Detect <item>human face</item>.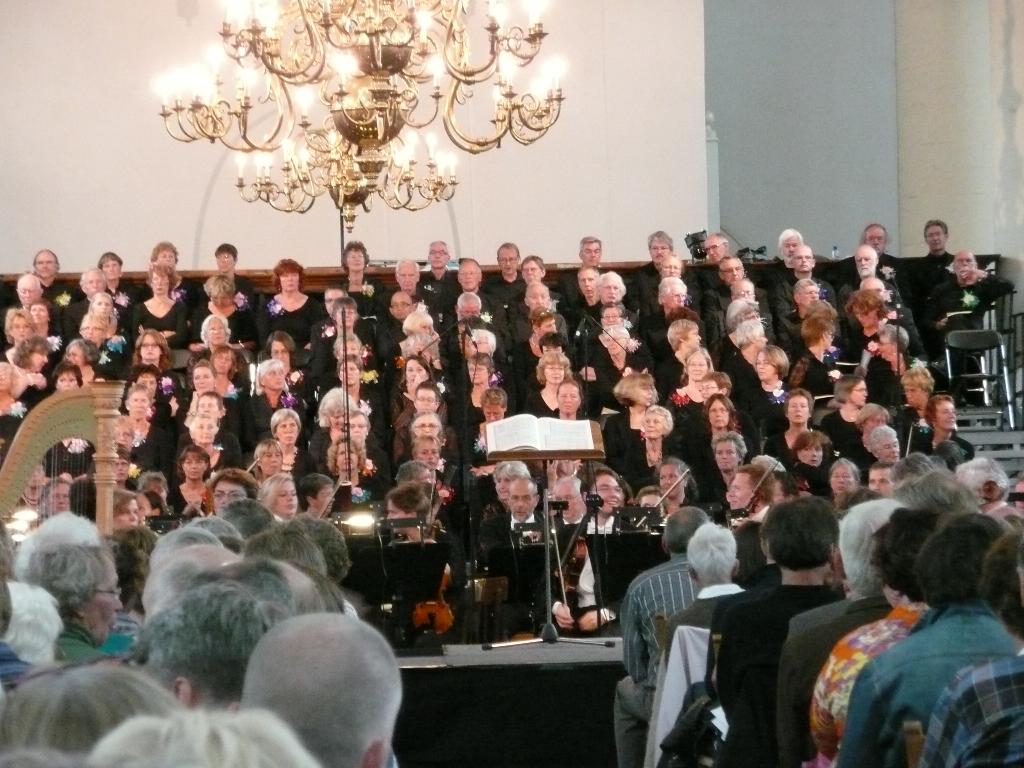
Detected at {"x1": 851, "y1": 381, "x2": 867, "y2": 410}.
